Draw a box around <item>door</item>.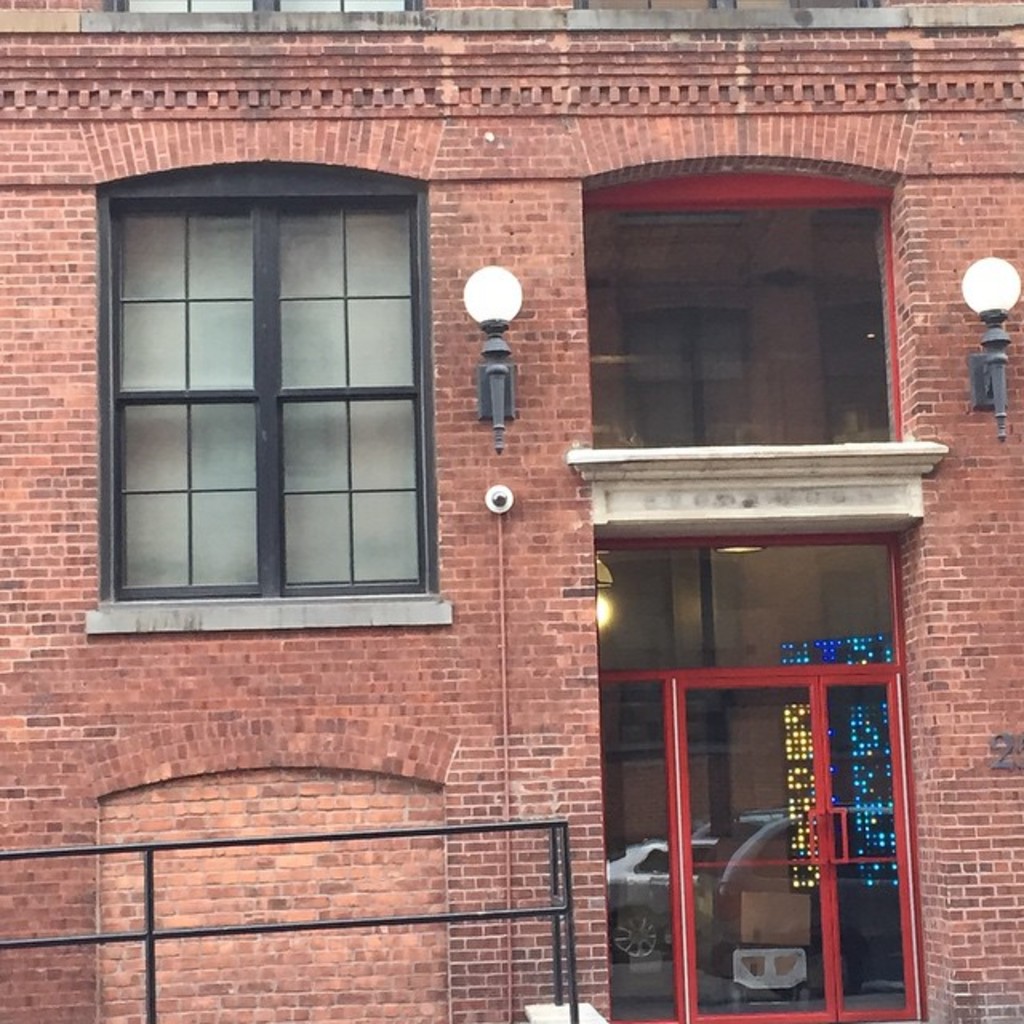
x1=674, y1=672, x2=842, y2=1022.
